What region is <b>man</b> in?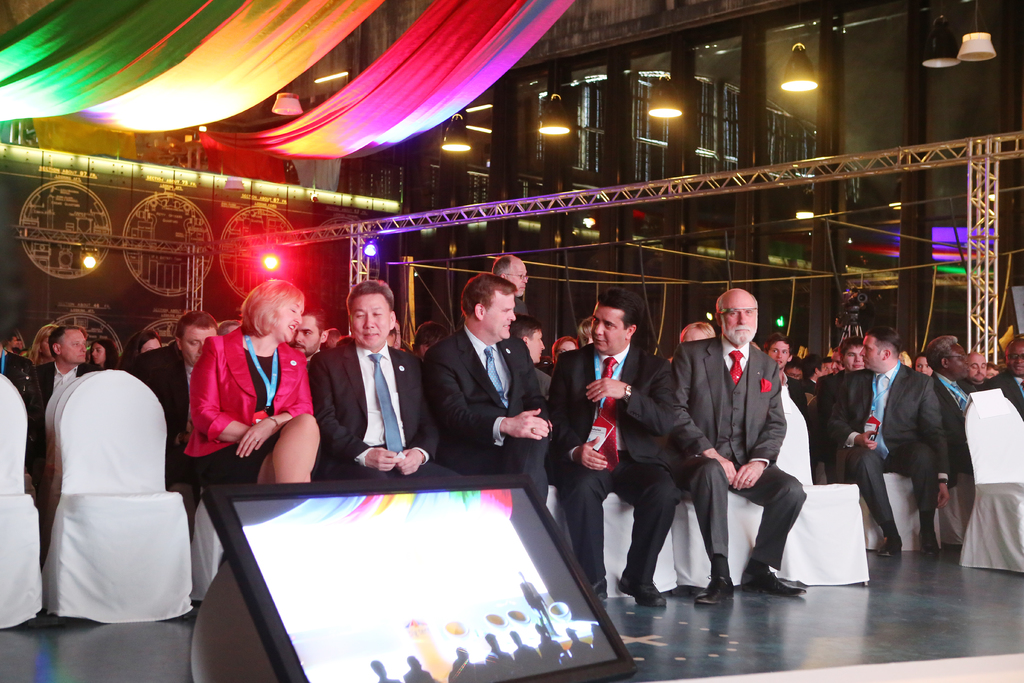
box=[967, 350, 992, 393].
